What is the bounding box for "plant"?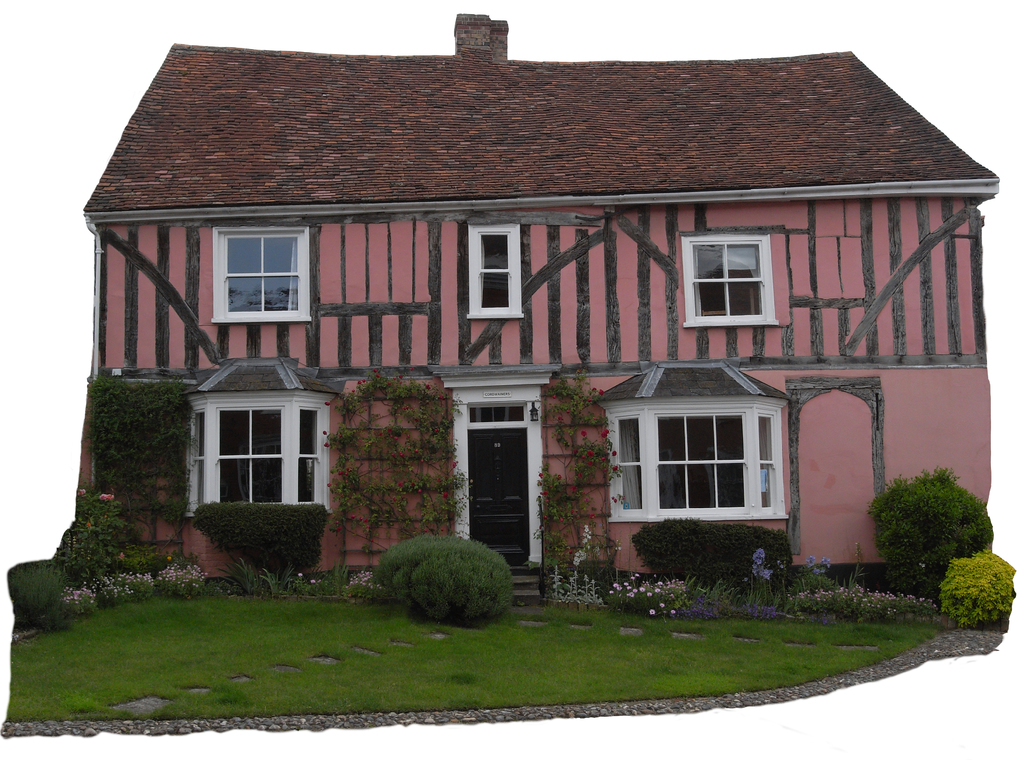
left=2, top=553, right=63, bottom=622.
